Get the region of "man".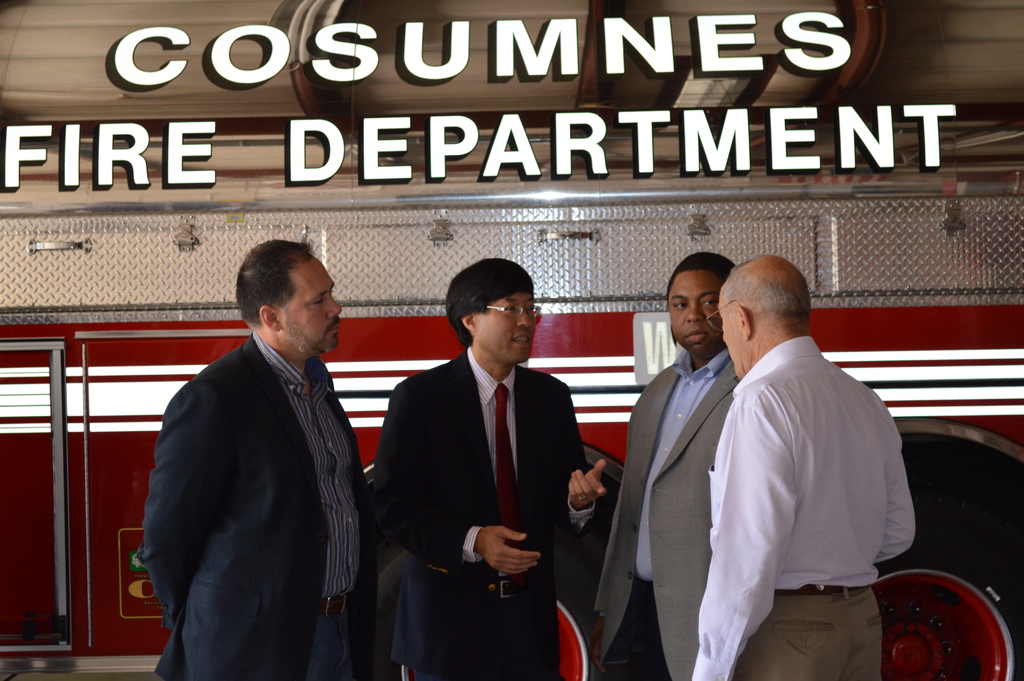
bbox=[142, 218, 383, 680].
